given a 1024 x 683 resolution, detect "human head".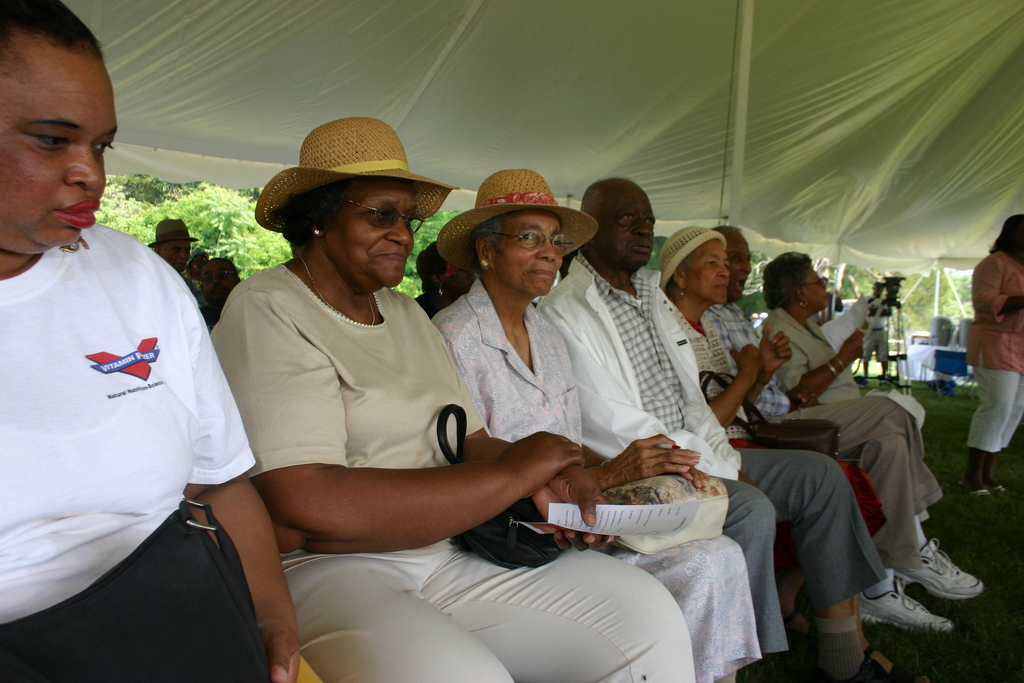
region(710, 226, 753, 307).
